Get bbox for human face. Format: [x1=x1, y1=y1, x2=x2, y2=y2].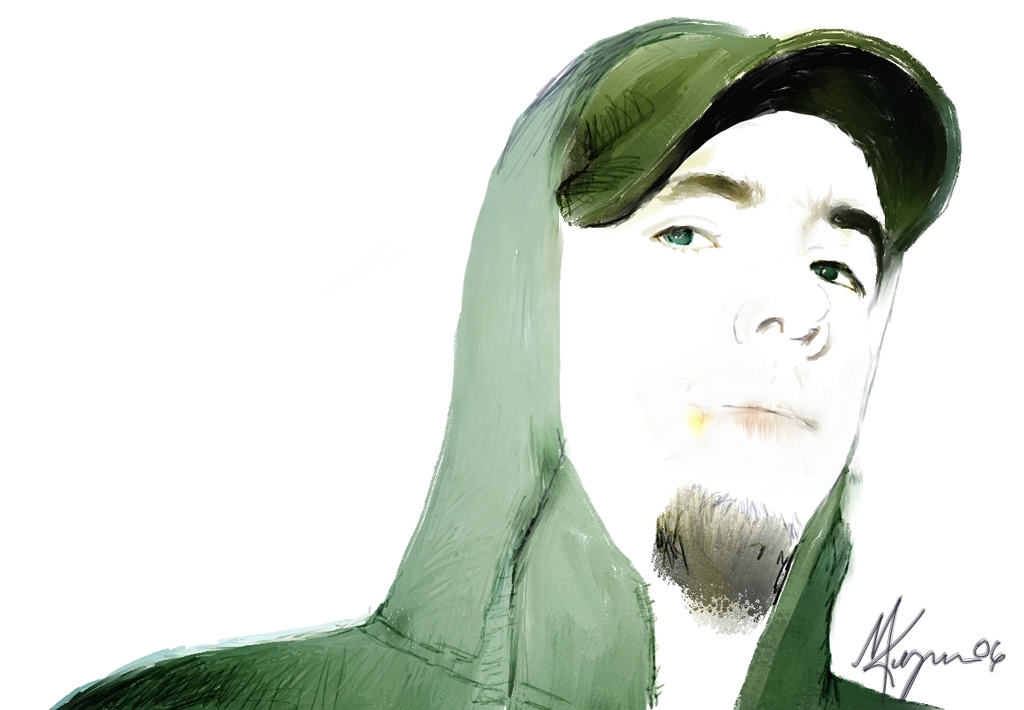
[x1=567, y1=113, x2=886, y2=531].
